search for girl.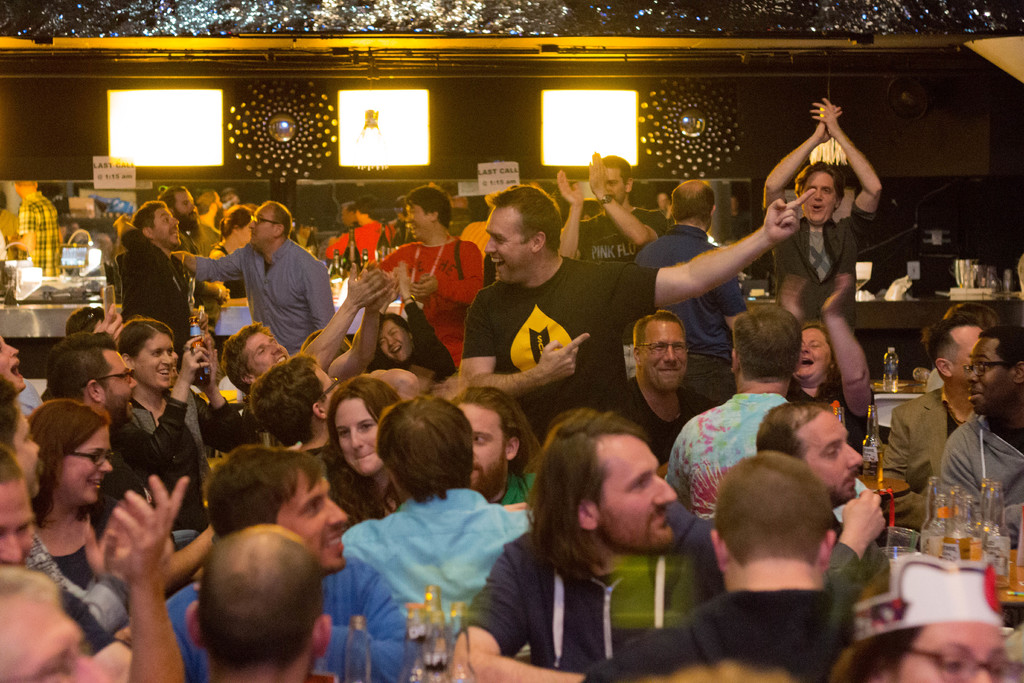
Found at 323,374,398,524.
